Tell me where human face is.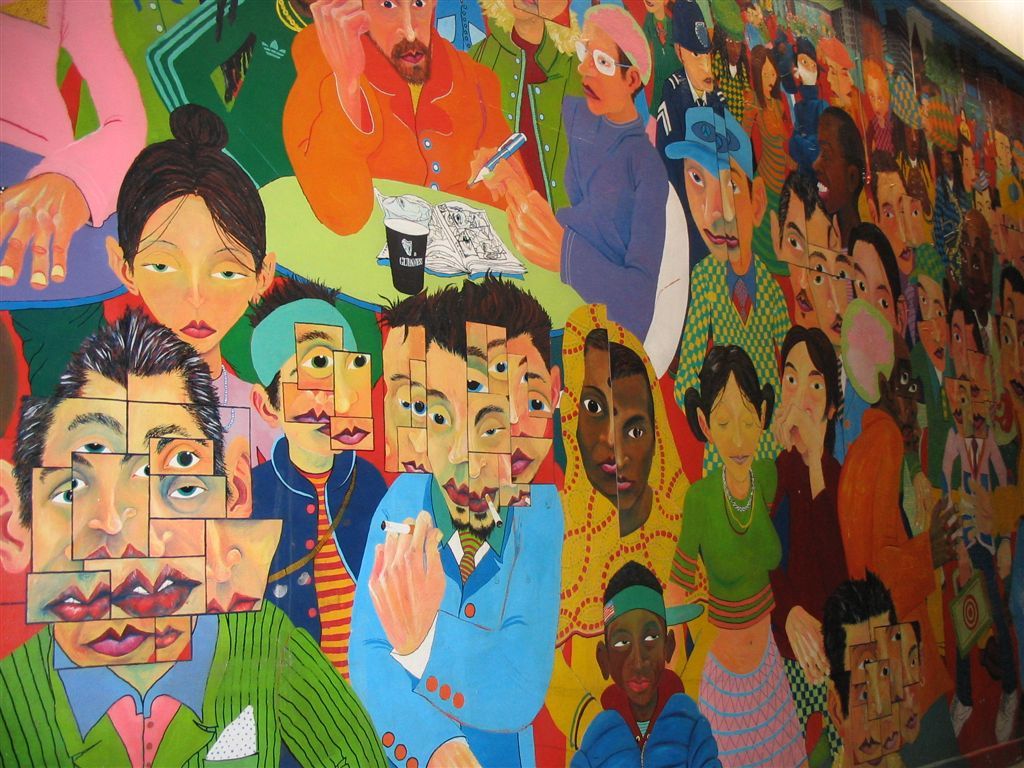
human face is at {"left": 854, "top": 246, "right": 897, "bottom": 331}.
